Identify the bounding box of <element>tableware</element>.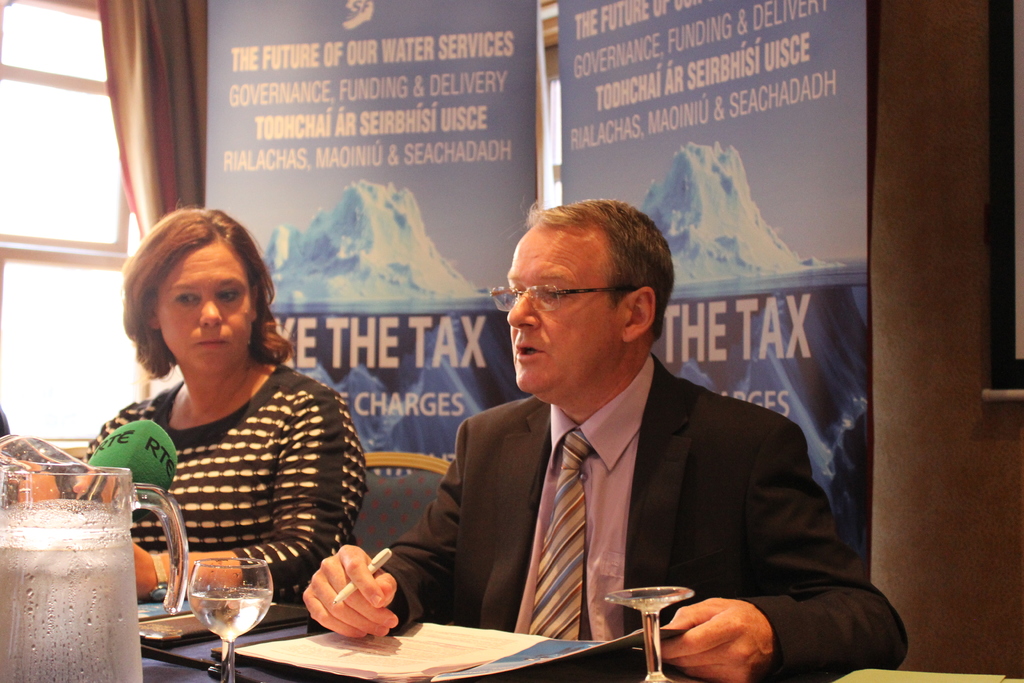
0 455 189 682.
